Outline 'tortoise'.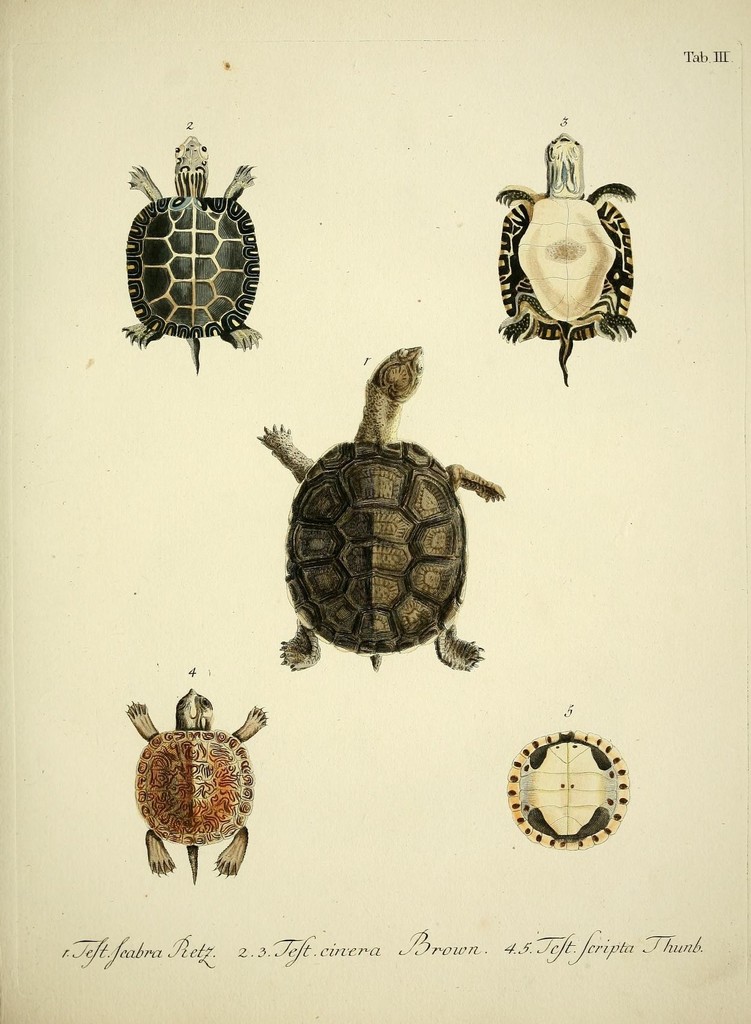
Outline: (124, 686, 265, 884).
